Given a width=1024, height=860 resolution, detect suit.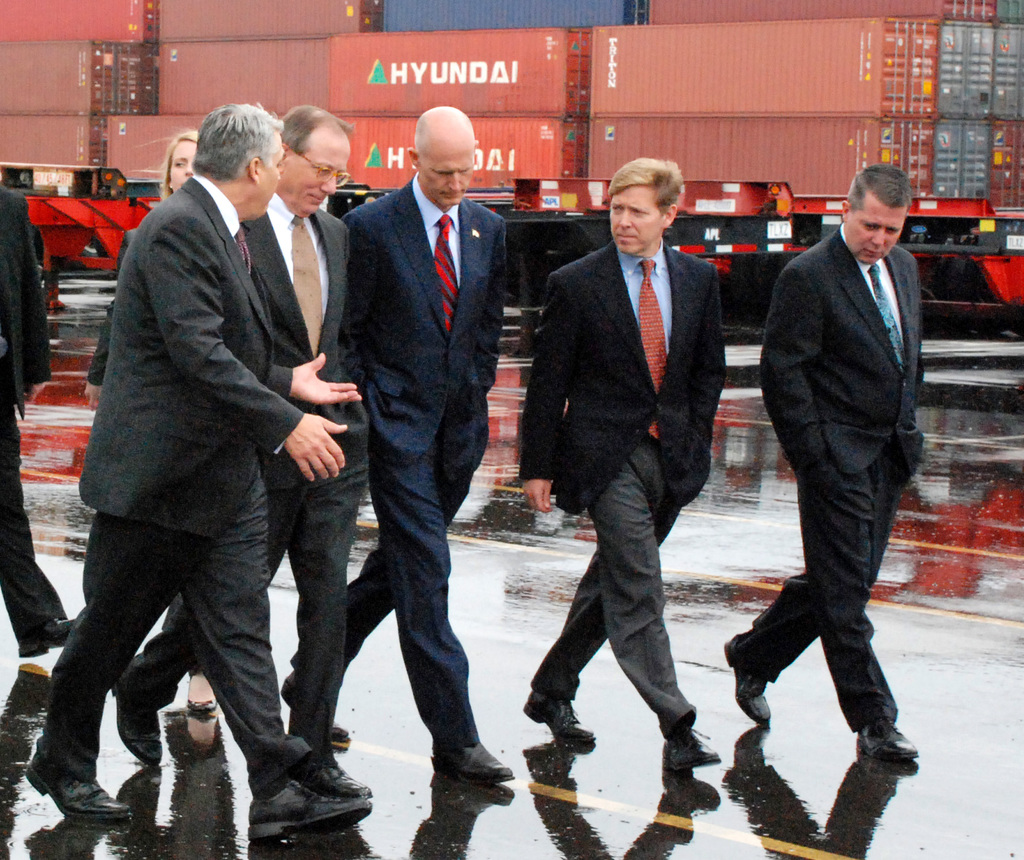
<region>0, 170, 61, 644</region>.
